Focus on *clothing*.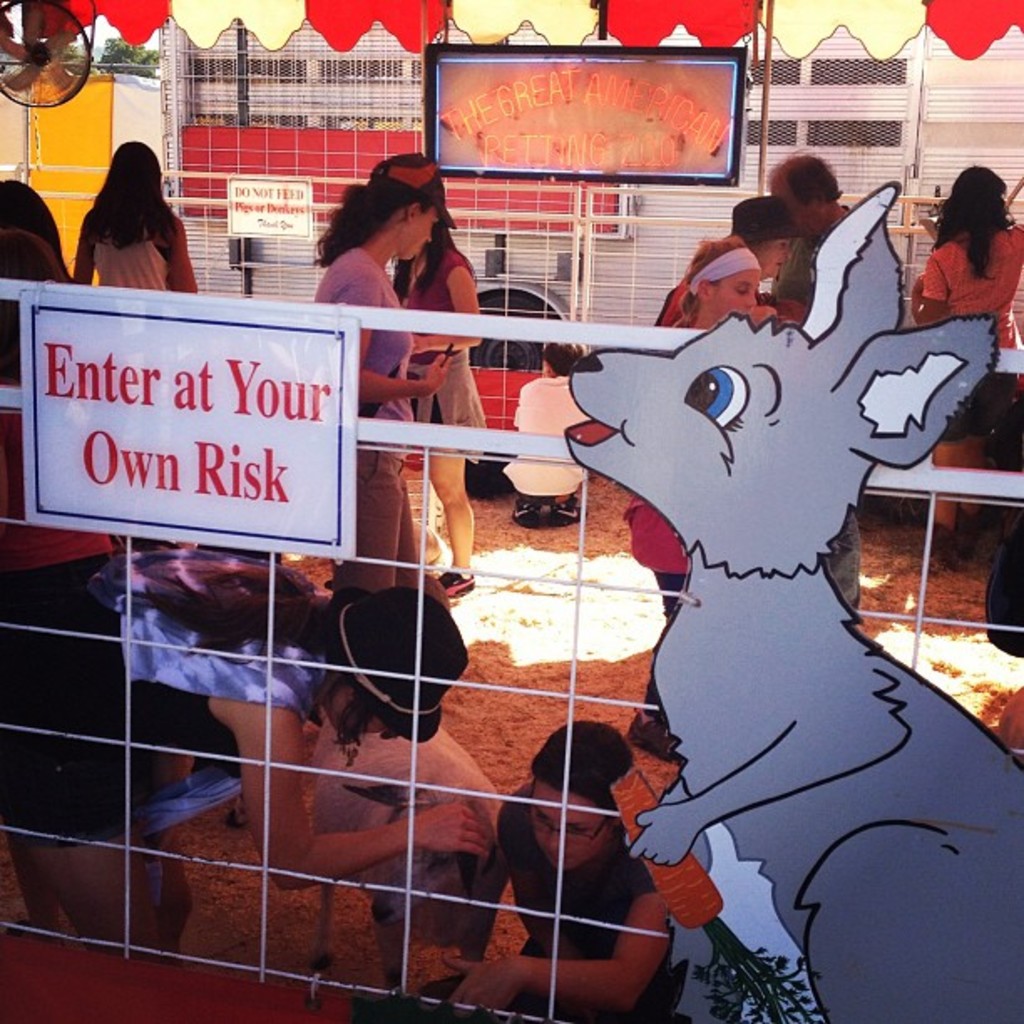
Focused at 914:223:1022:437.
